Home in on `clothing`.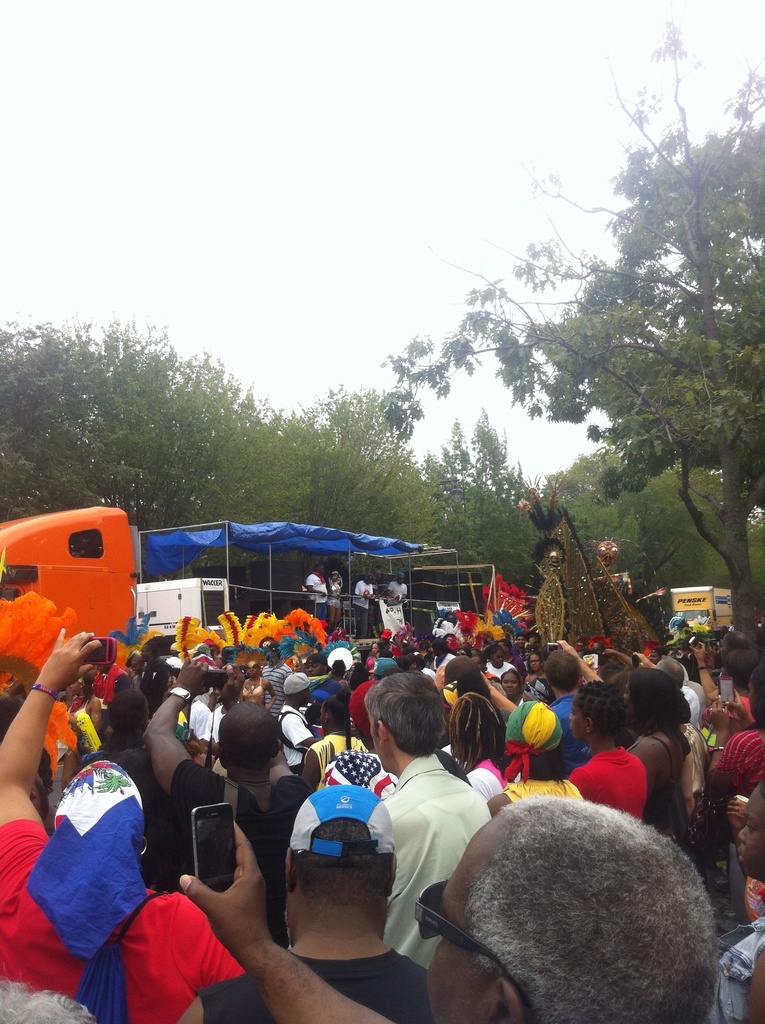
Homed in at <box>243,684,264,705</box>.
